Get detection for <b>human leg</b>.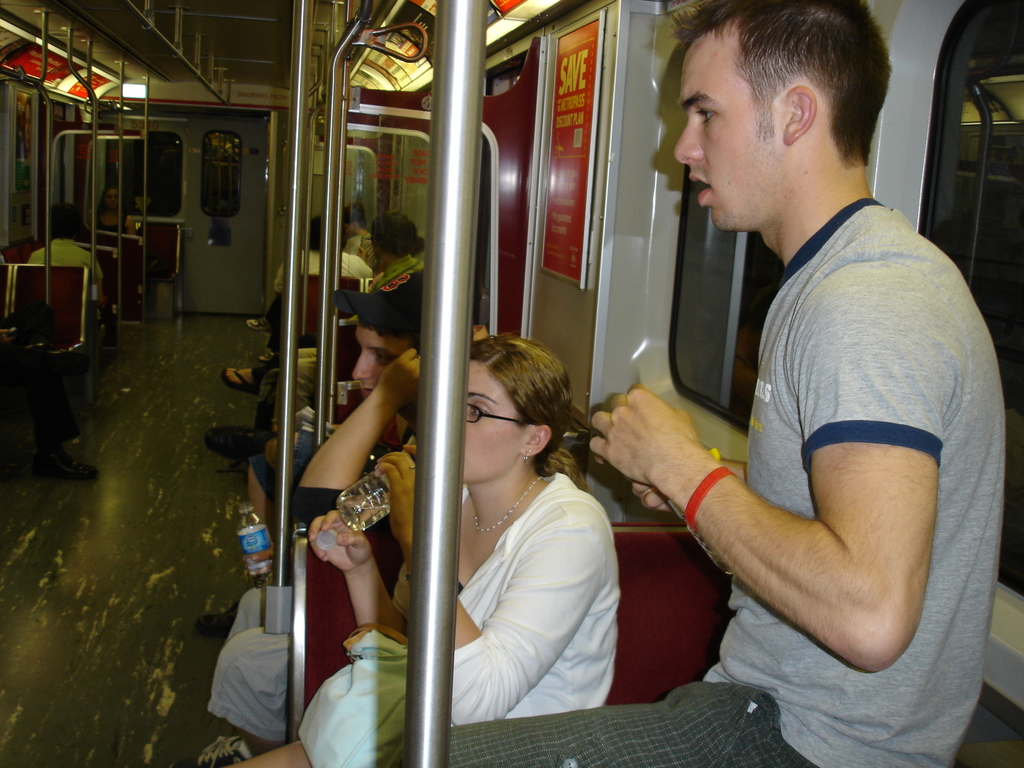
Detection: 447,683,818,765.
